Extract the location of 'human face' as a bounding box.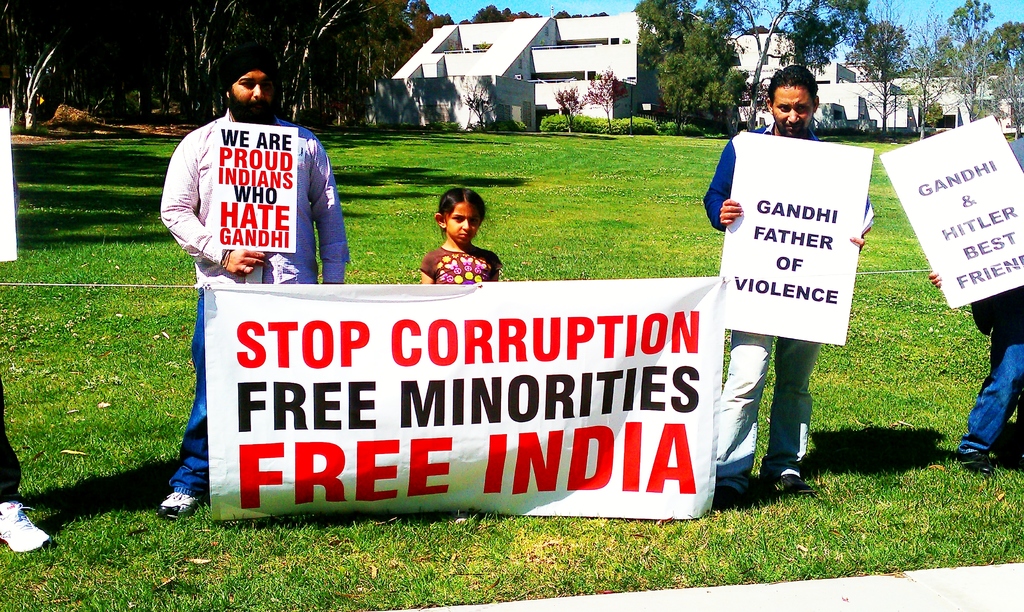
[449, 202, 480, 245].
